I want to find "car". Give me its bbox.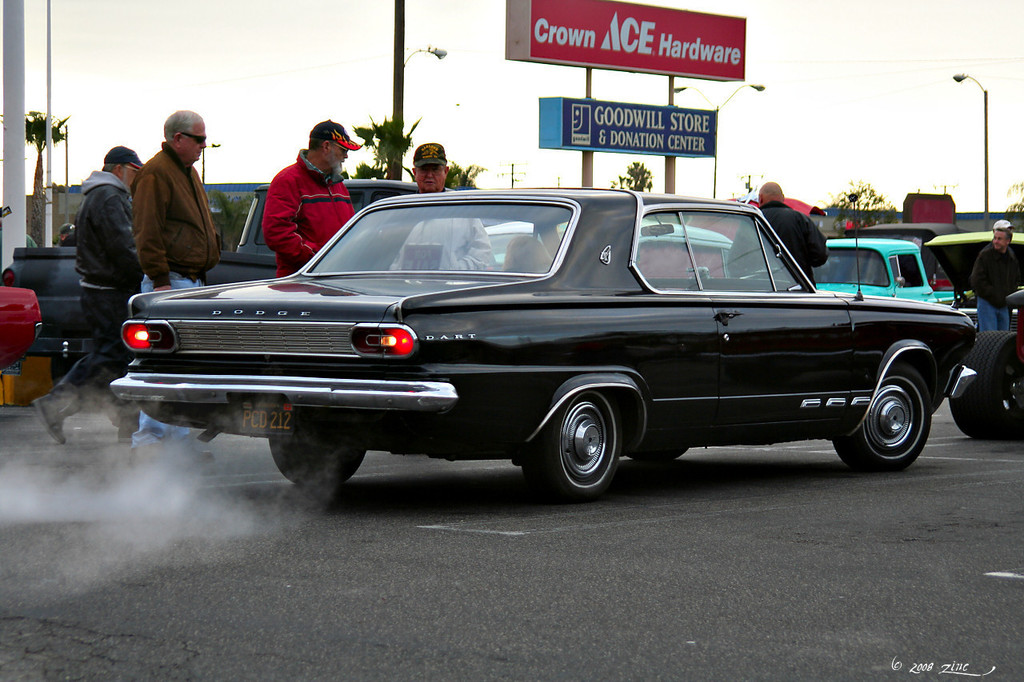
detection(482, 217, 734, 278).
